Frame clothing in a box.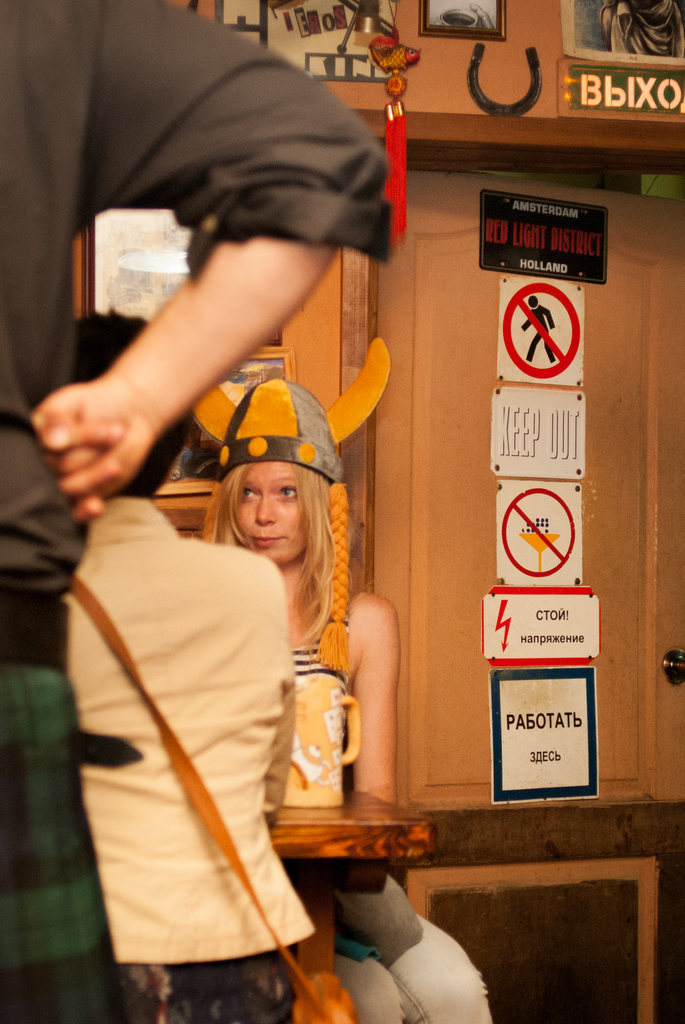
{"x1": 70, "y1": 488, "x2": 297, "y2": 1023}.
